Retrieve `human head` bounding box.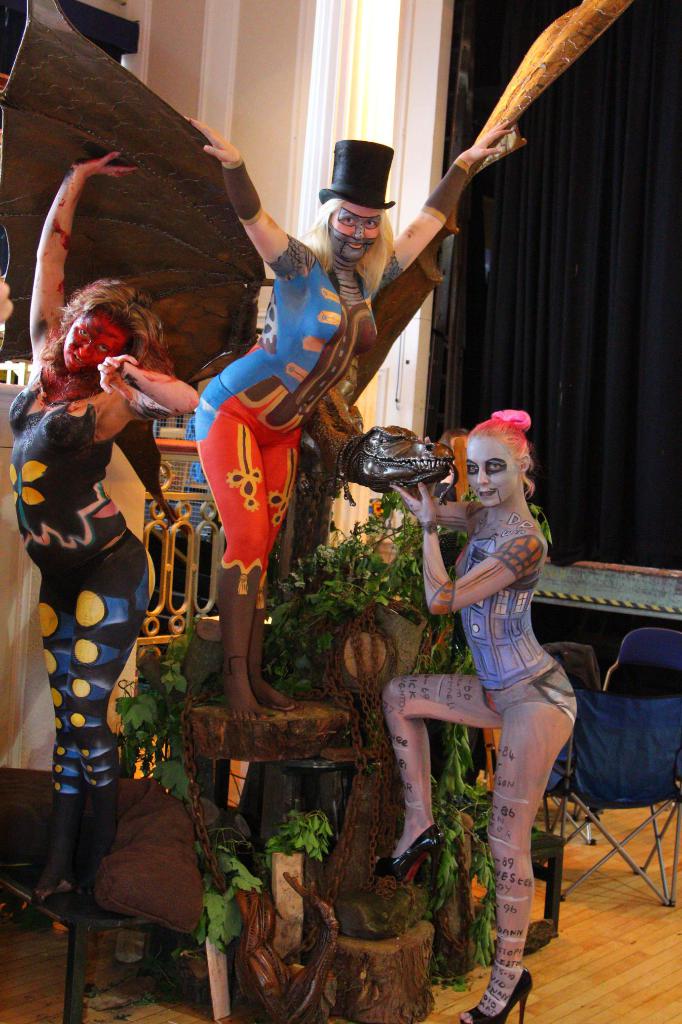
Bounding box: [465, 413, 532, 505].
